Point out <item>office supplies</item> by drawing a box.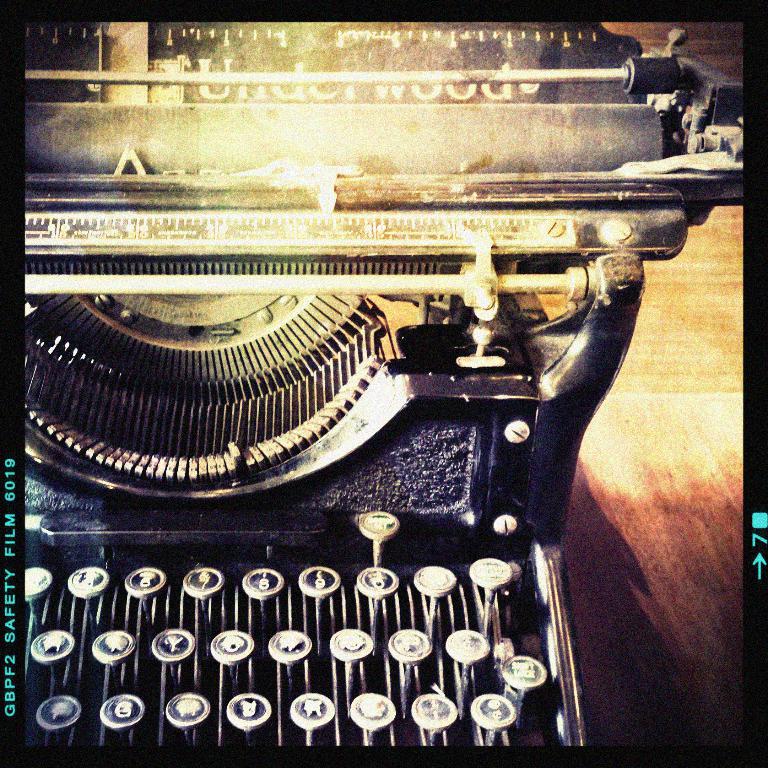
region(24, 23, 741, 747).
